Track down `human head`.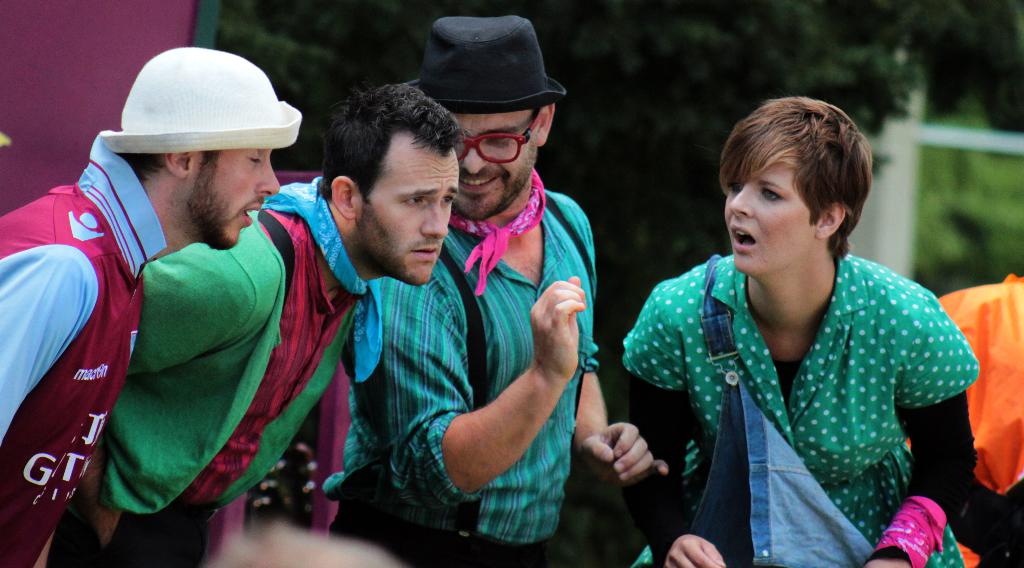
Tracked to [318,81,471,289].
